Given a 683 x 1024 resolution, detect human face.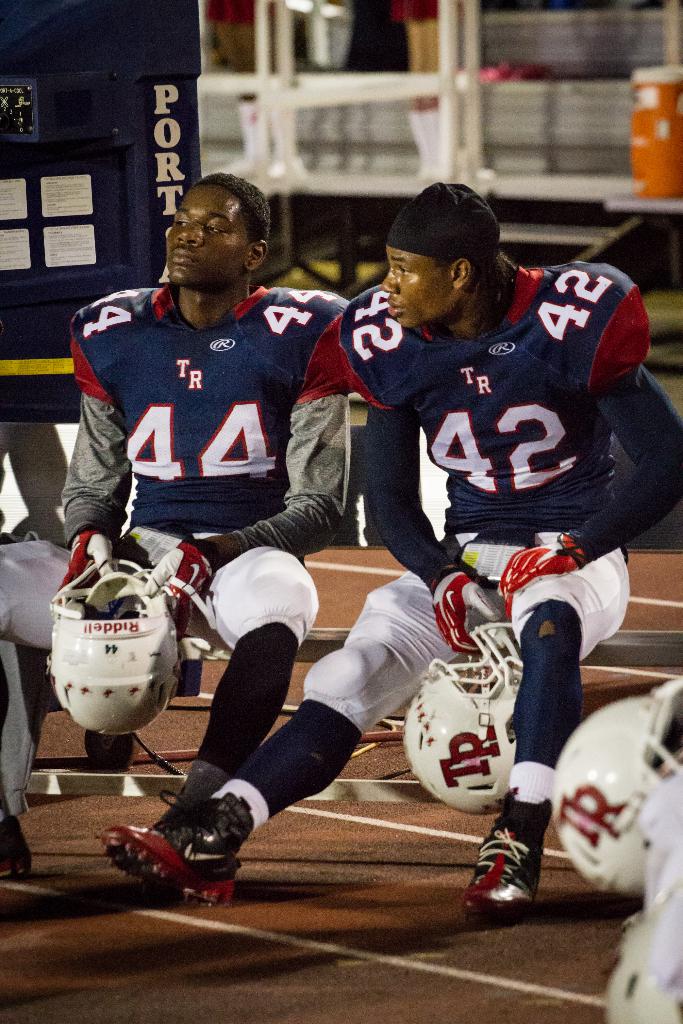
[left=167, top=189, right=251, bottom=280].
